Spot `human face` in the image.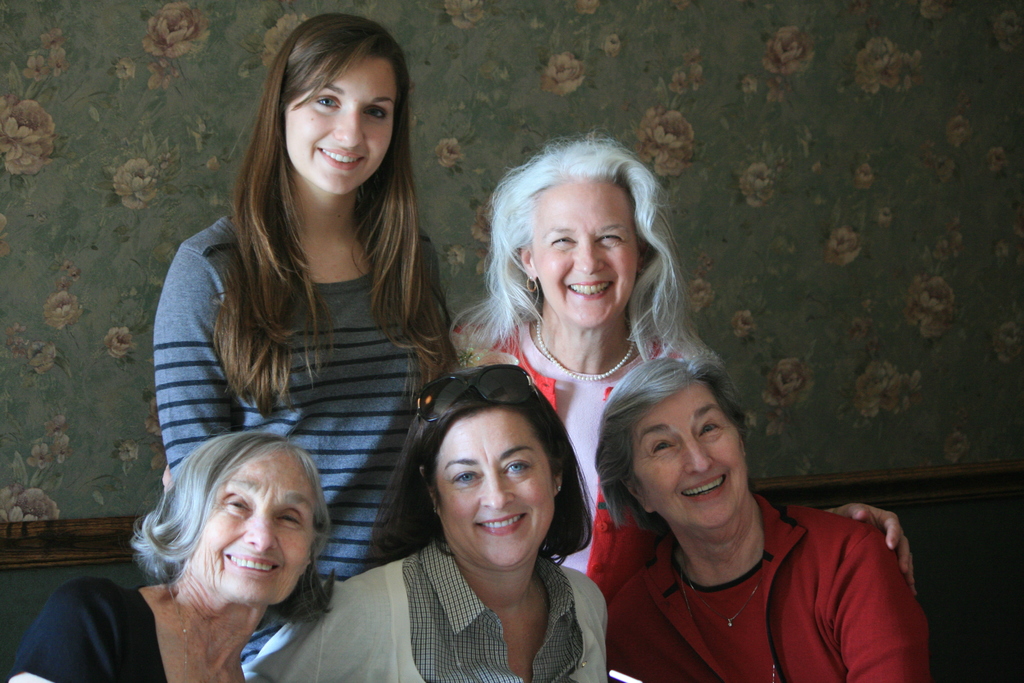
`human face` found at detection(530, 187, 641, 325).
